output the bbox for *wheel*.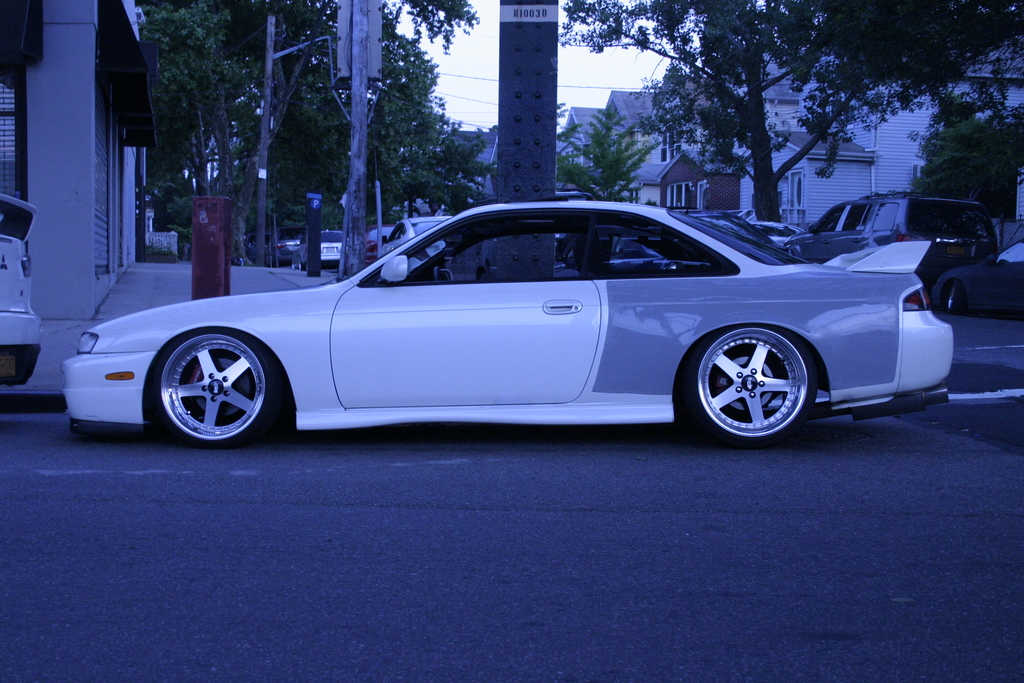
{"left": 147, "top": 329, "right": 262, "bottom": 441}.
